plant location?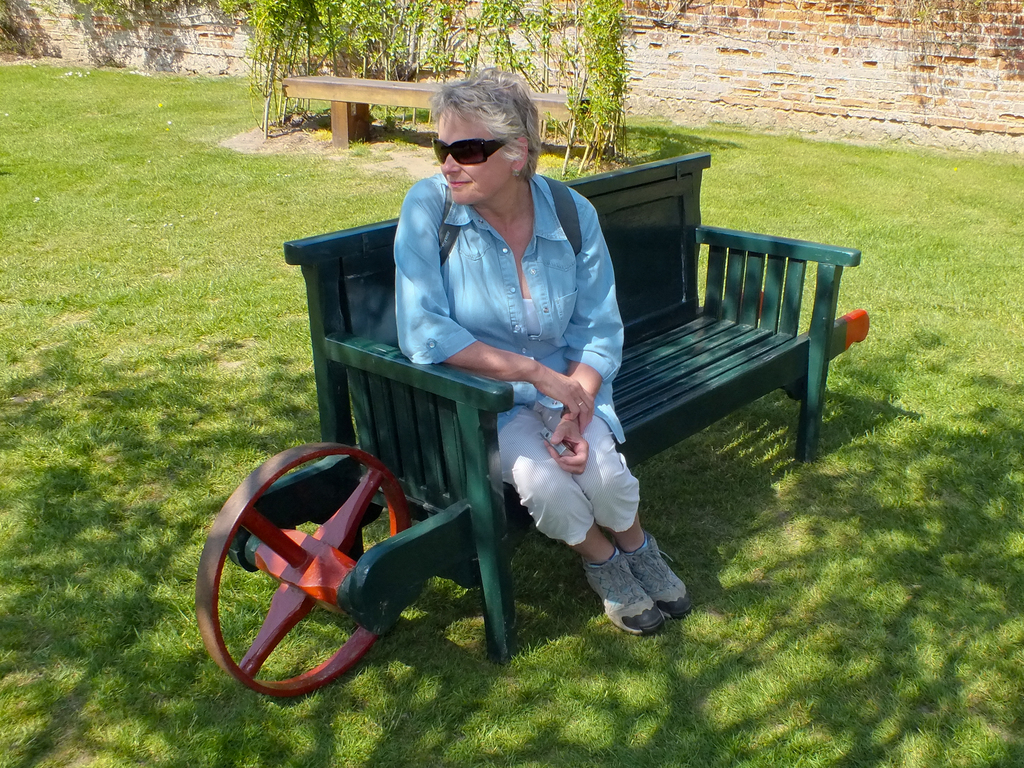
locate(538, 0, 701, 182)
